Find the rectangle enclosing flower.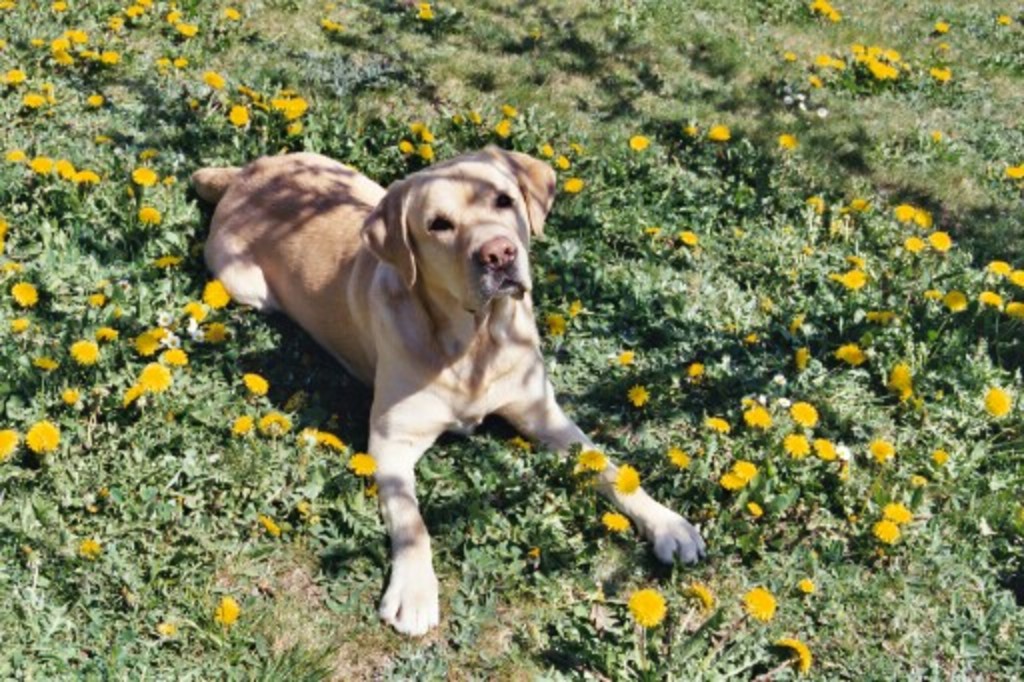
(left=182, top=30, right=198, bottom=32).
